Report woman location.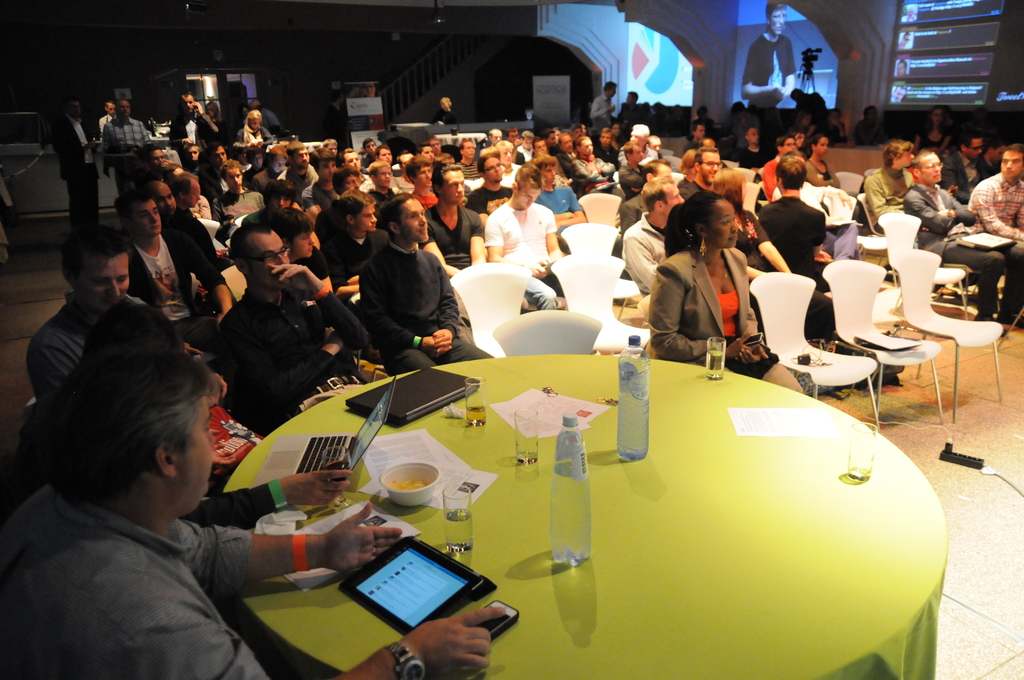
Report: left=365, top=81, right=376, bottom=98.
